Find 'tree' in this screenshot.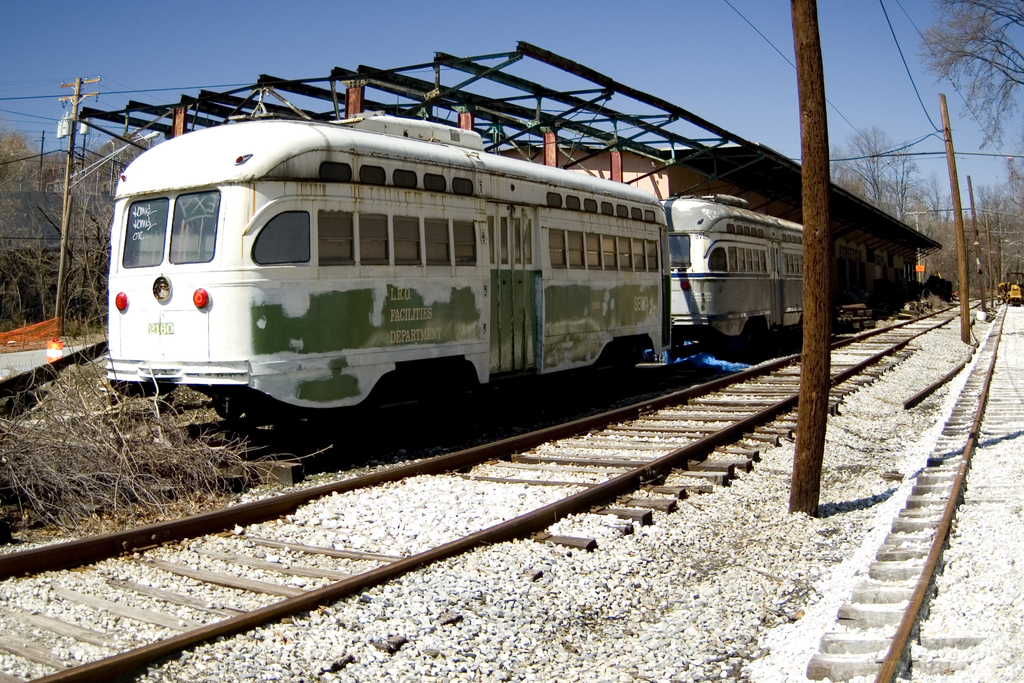
The bounding box for 'tree' is {"left": 915, "top": 0, "right": 1023, "bottom": 155}.
